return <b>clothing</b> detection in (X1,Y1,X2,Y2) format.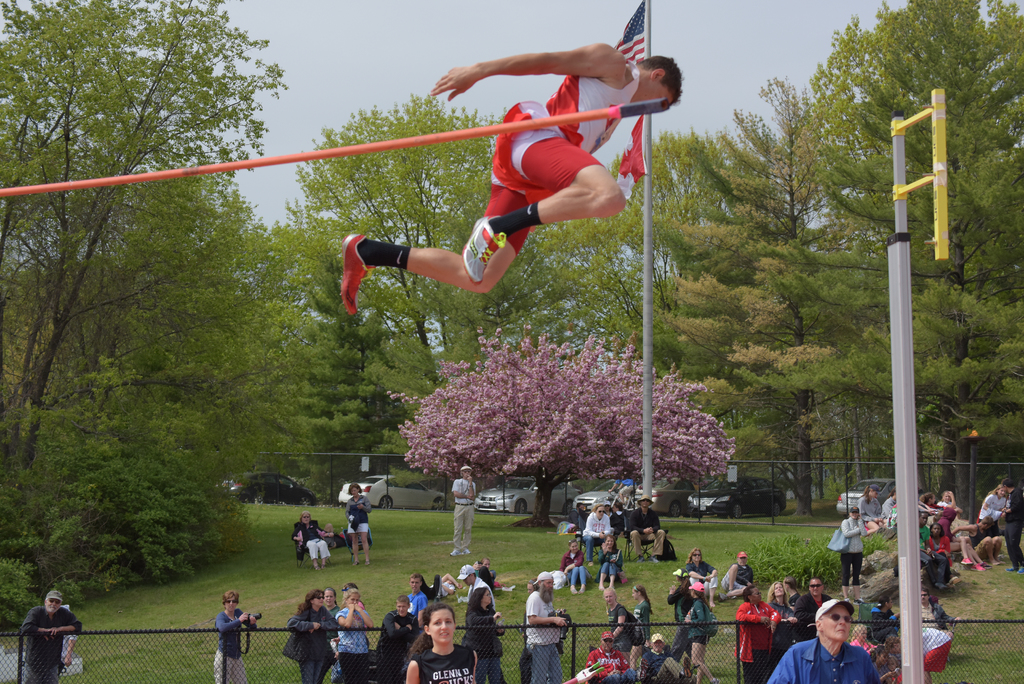
(932,533,949,576).
